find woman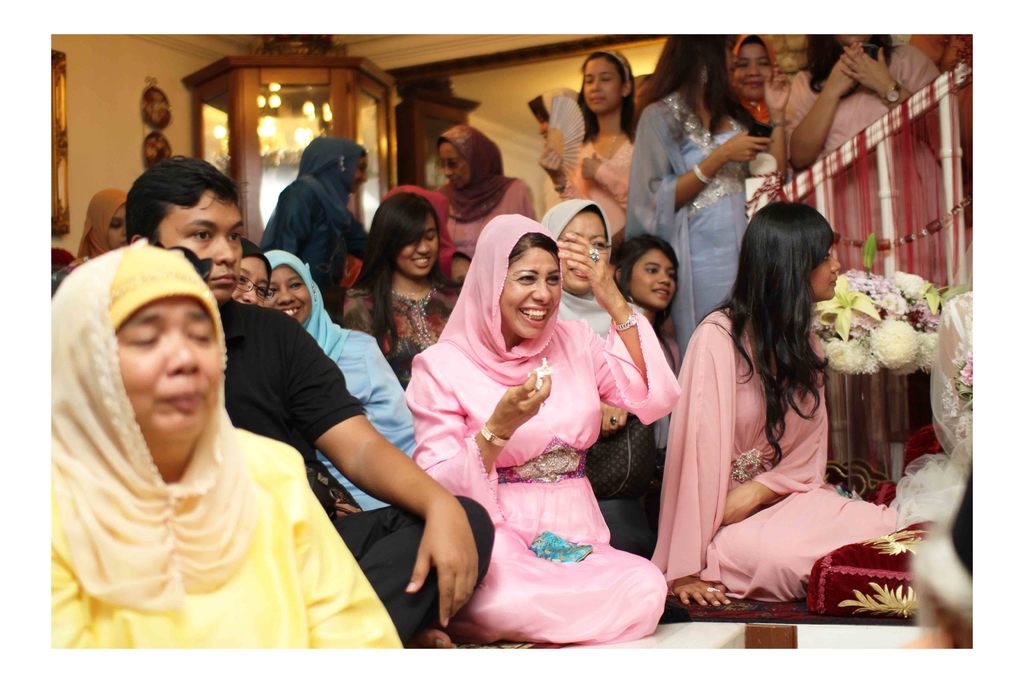
341:188:447:383
